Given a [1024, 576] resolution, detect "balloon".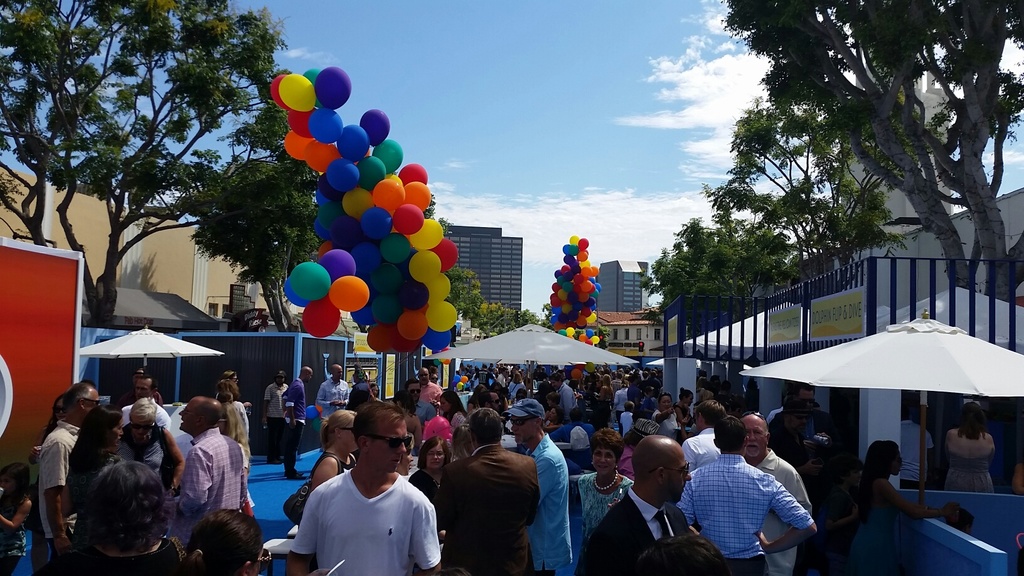
[x1=425, y1=273, x2=450, y2=305].
